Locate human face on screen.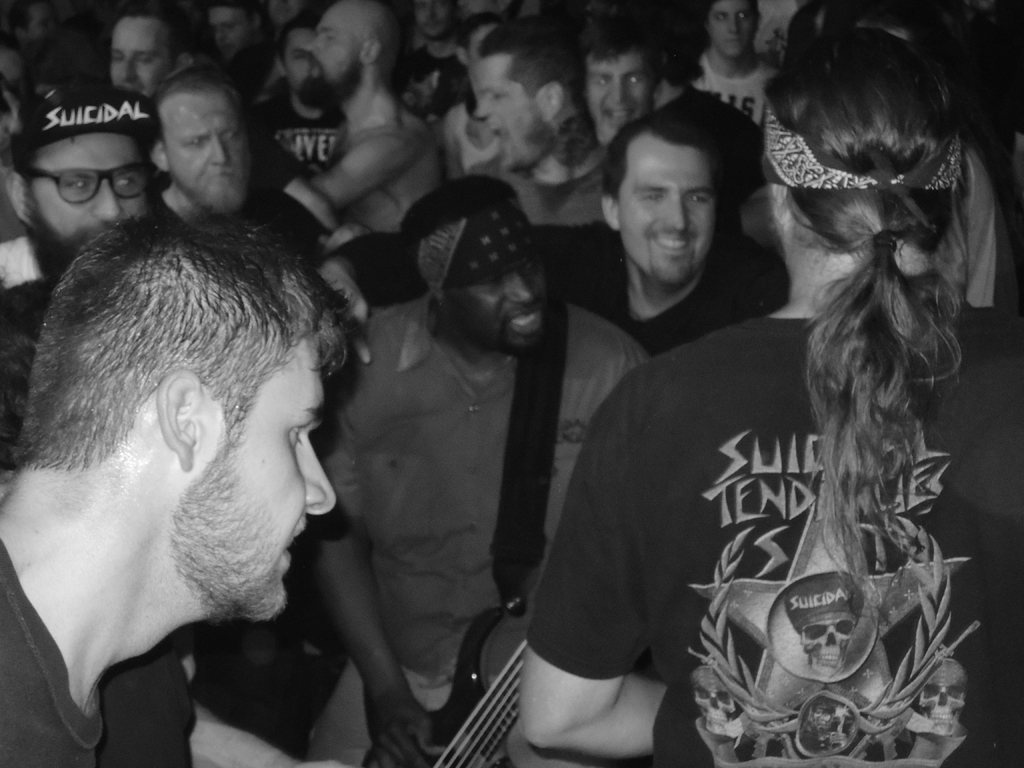
On screen at 621, 148, 718, 287.
